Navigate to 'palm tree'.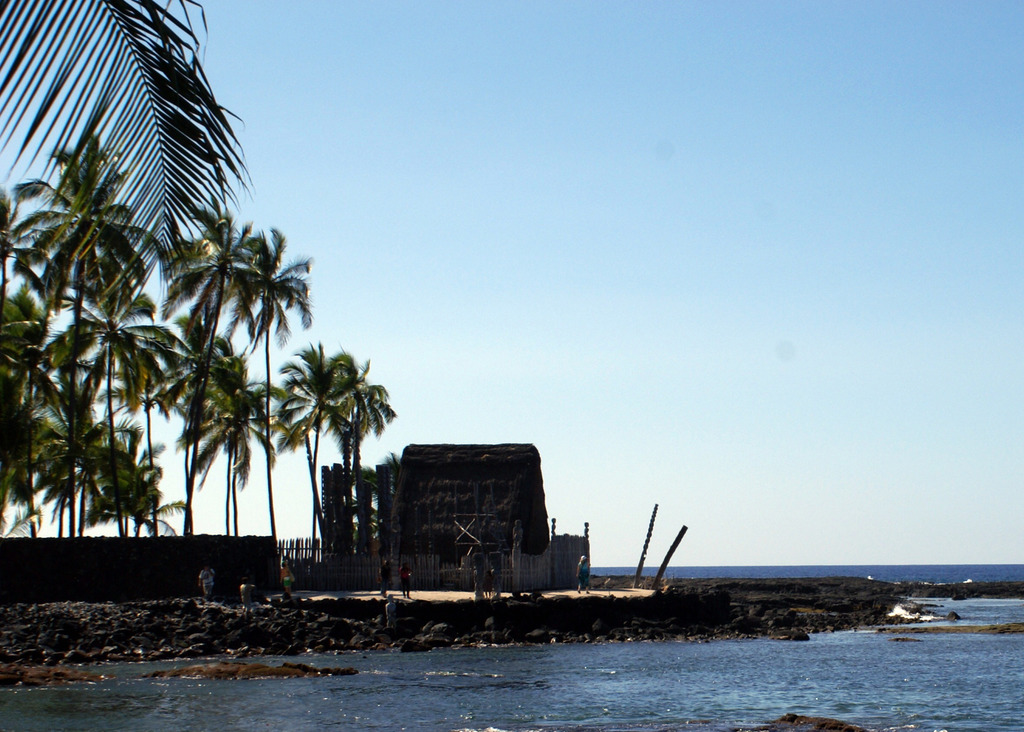
Navigation target: left=36, top=134, right=156, bottom=543.
